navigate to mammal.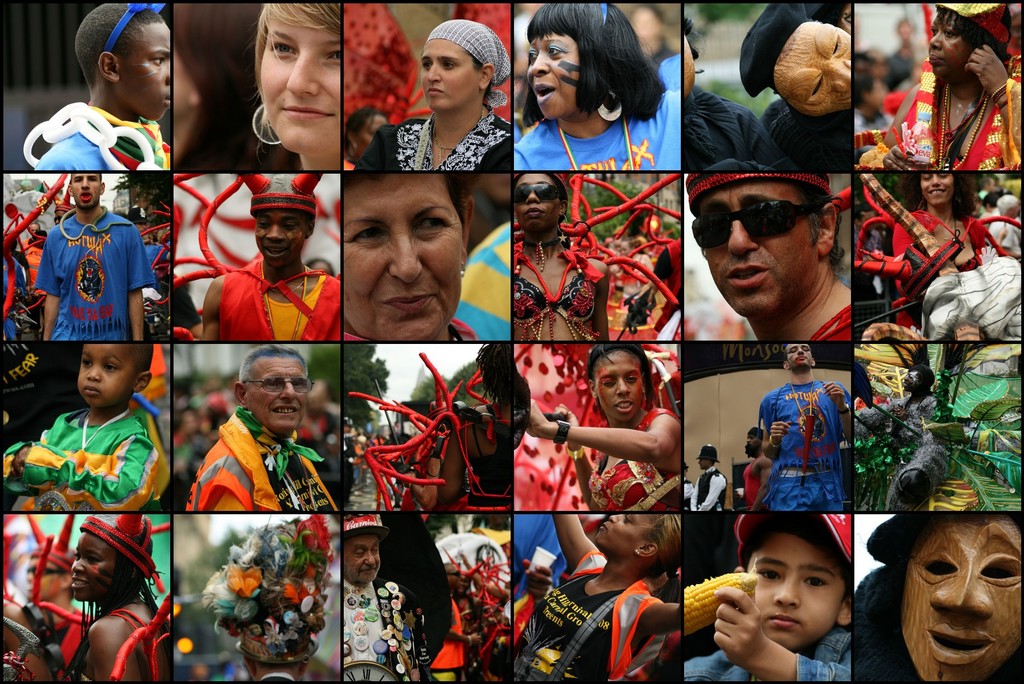
Navigation target: [44, 0, 170, 171].
